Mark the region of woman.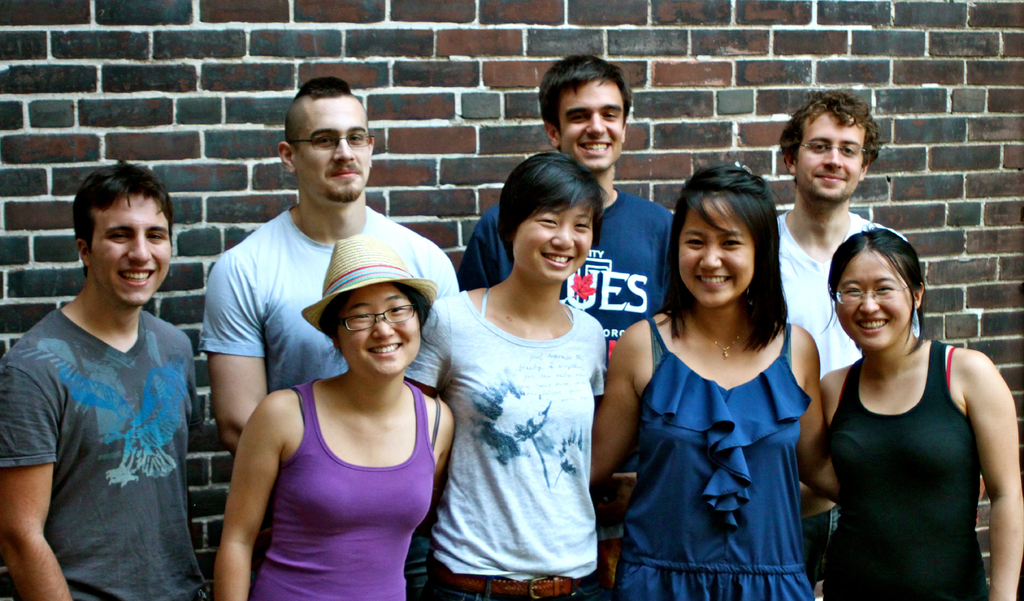
Region: l=807, t=215, r=1002, b=600.
